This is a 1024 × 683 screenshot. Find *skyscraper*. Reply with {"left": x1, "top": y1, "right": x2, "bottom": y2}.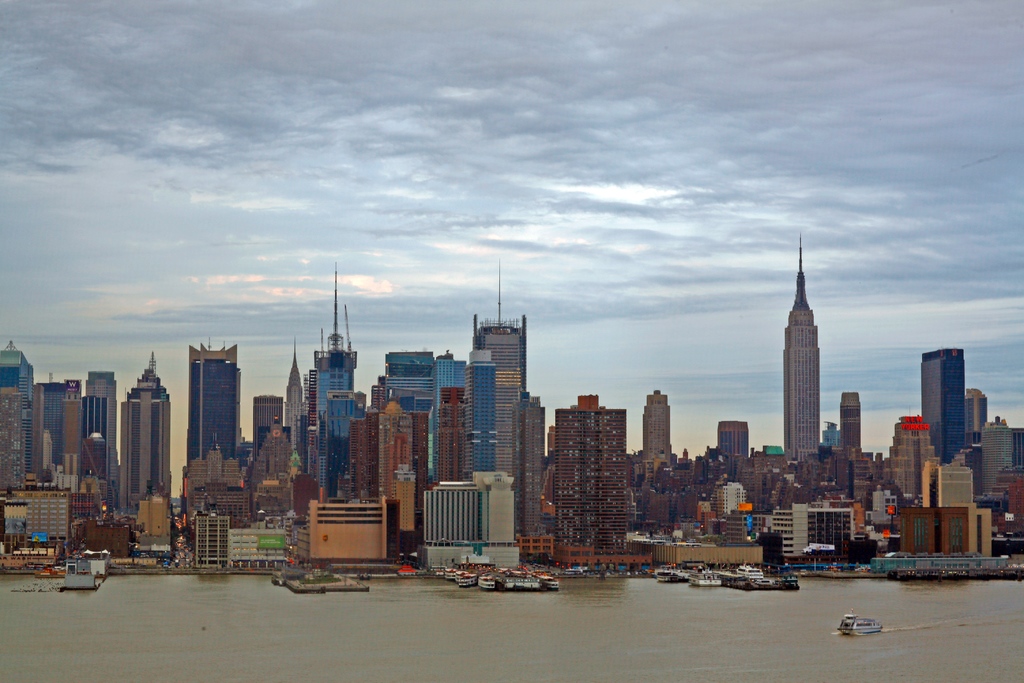
{"left": 557, "top": 398, "right": 643, "bottom": 549}.
